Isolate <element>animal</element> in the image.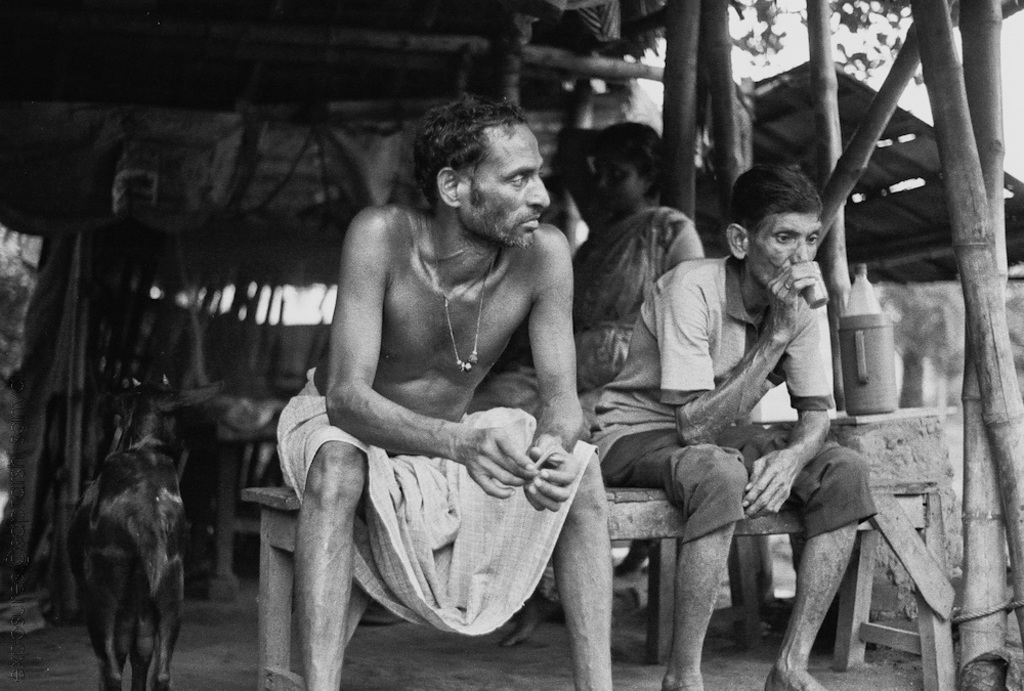
Isolated region: box=[46, 347, 237, 690].
